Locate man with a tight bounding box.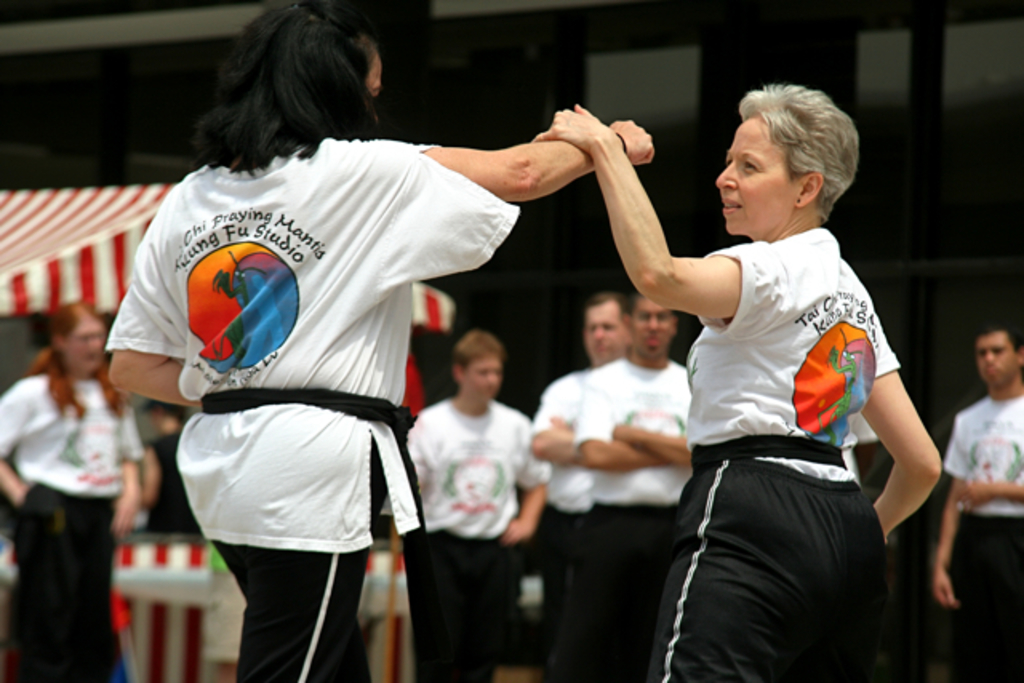
Rect(571, 288, 691, 681).
